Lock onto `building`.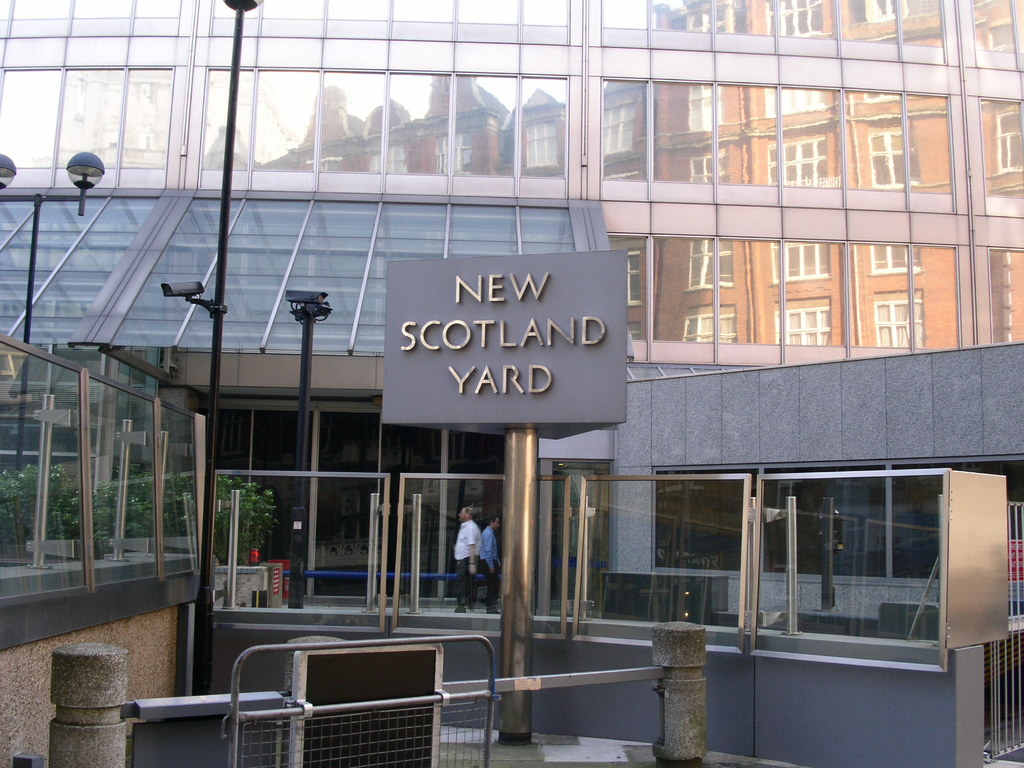
Locked: detection(0, 0, 1023, 767).
